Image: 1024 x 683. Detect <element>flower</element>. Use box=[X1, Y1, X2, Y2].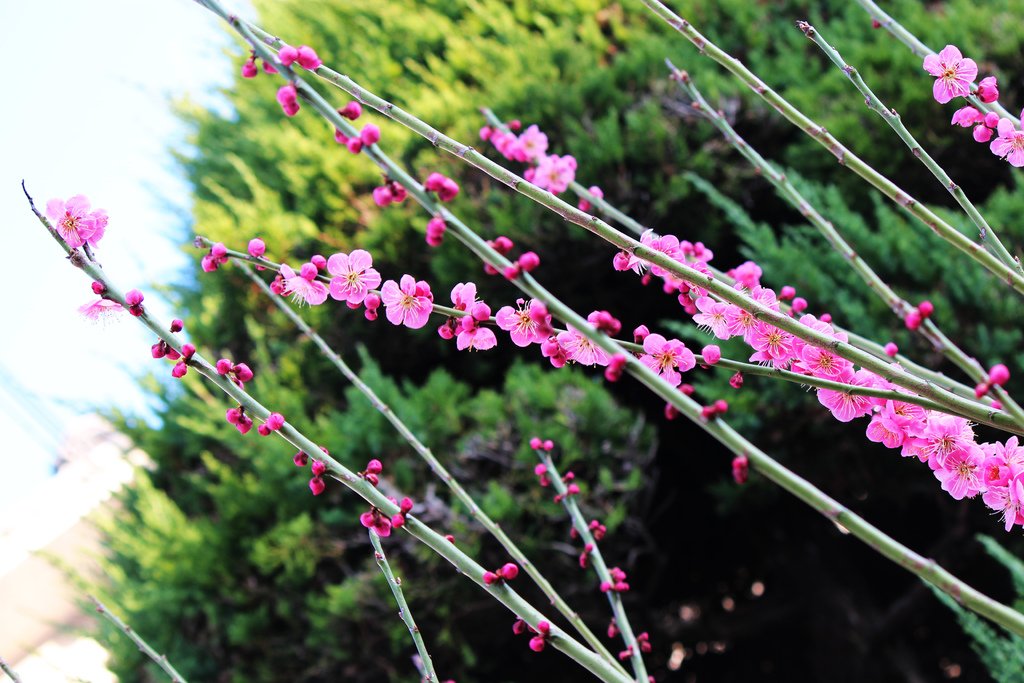
box=[543, 439, 554, 454].
